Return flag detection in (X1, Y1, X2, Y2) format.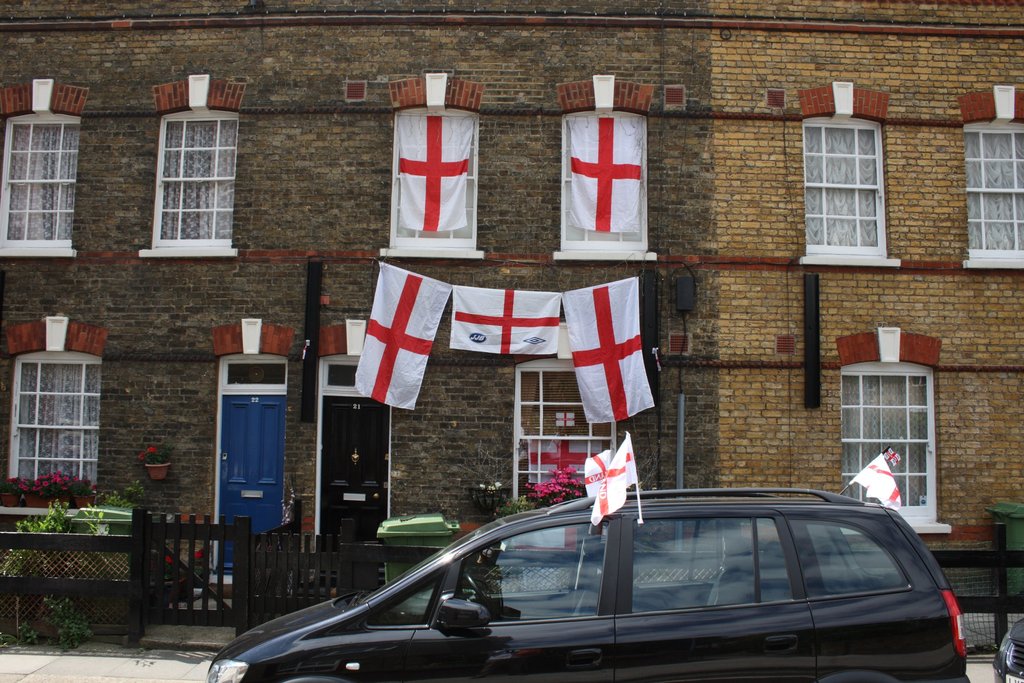
(882, 449, 904, 470).
